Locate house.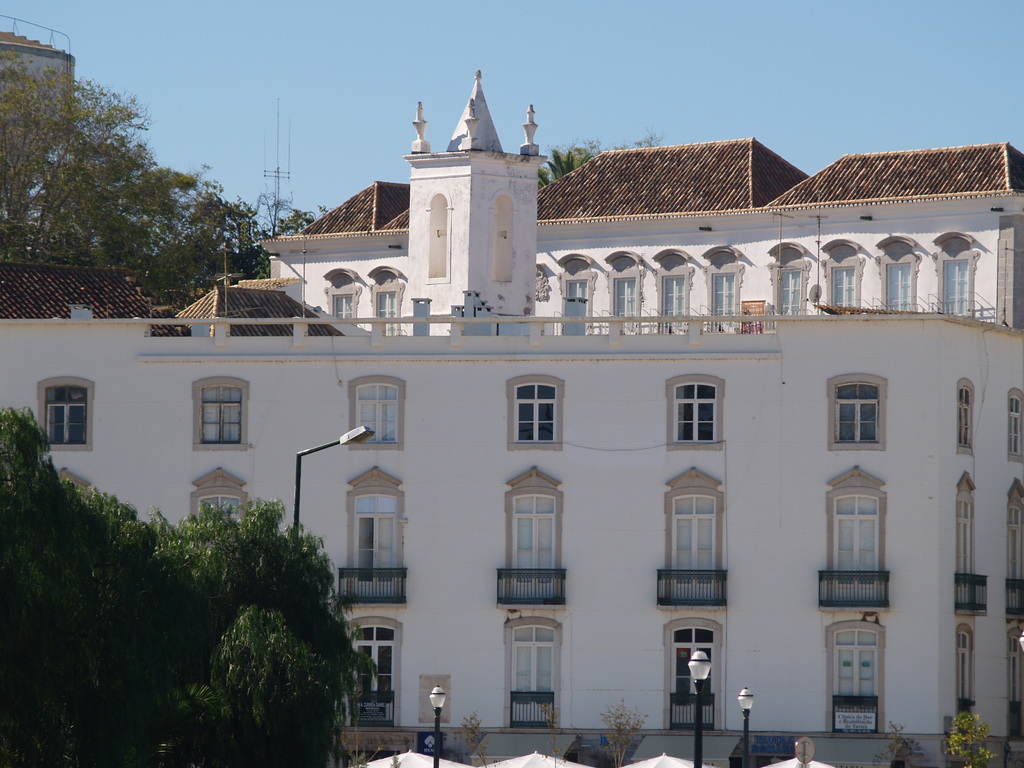
Bounding box: rect(0, 15, 75, 170).
